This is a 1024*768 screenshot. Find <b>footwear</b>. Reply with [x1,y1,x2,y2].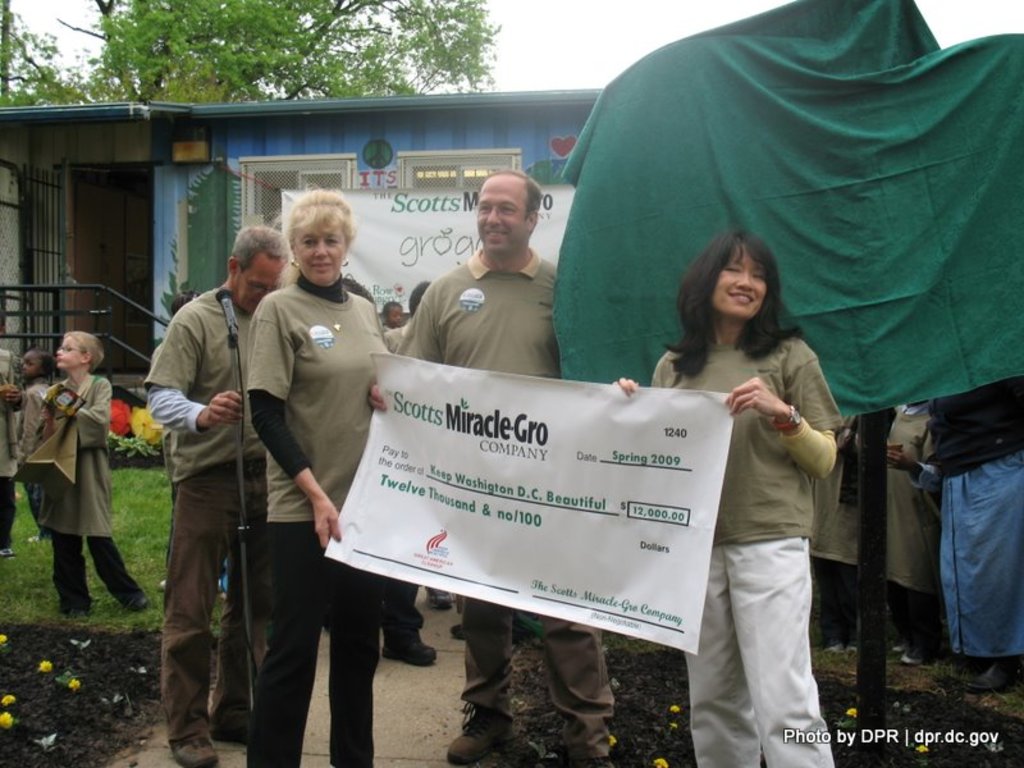
[445,622,466,641].
